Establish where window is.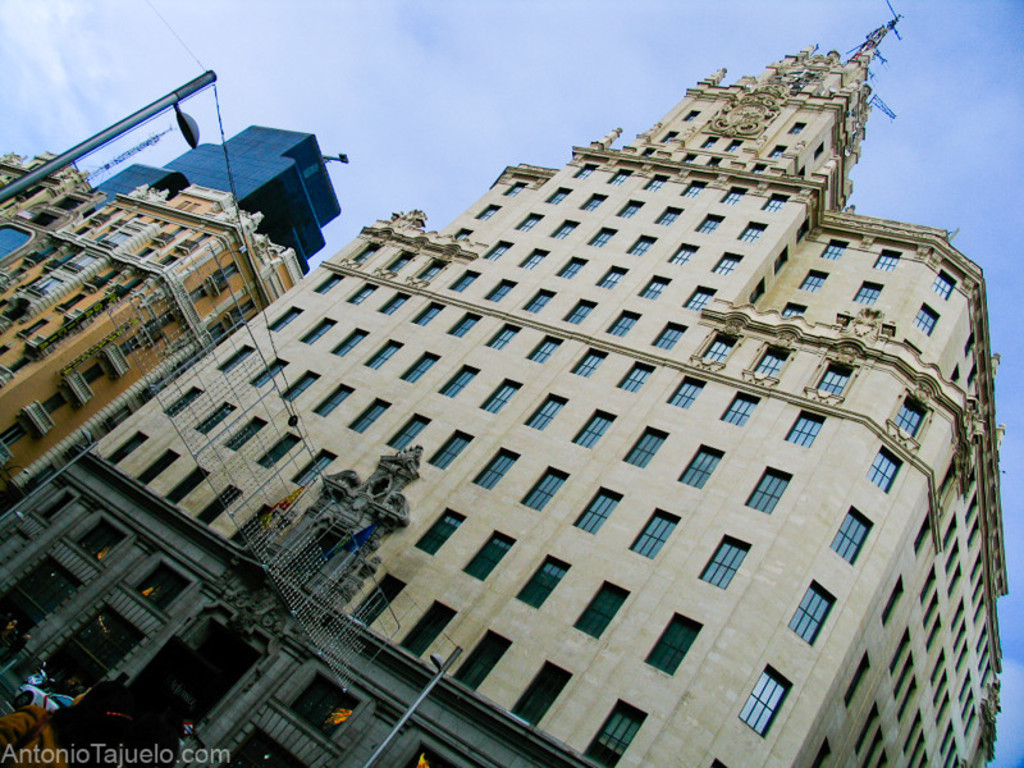
Established at <region>50, 398, 65, 415</region>.
